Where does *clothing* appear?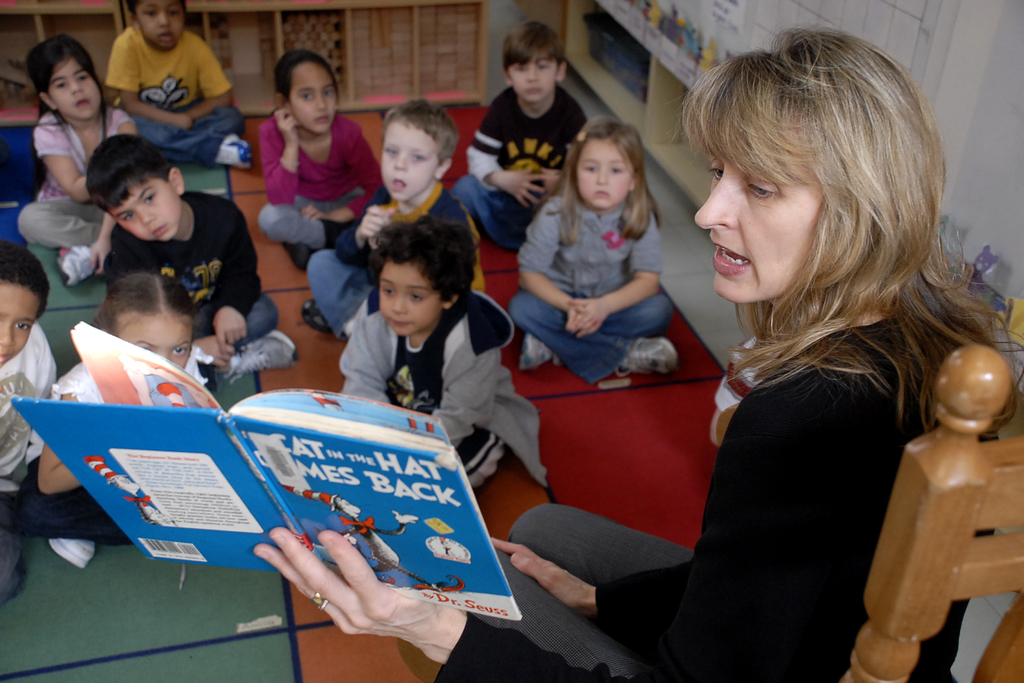
Appears at 253/109/389/238.
